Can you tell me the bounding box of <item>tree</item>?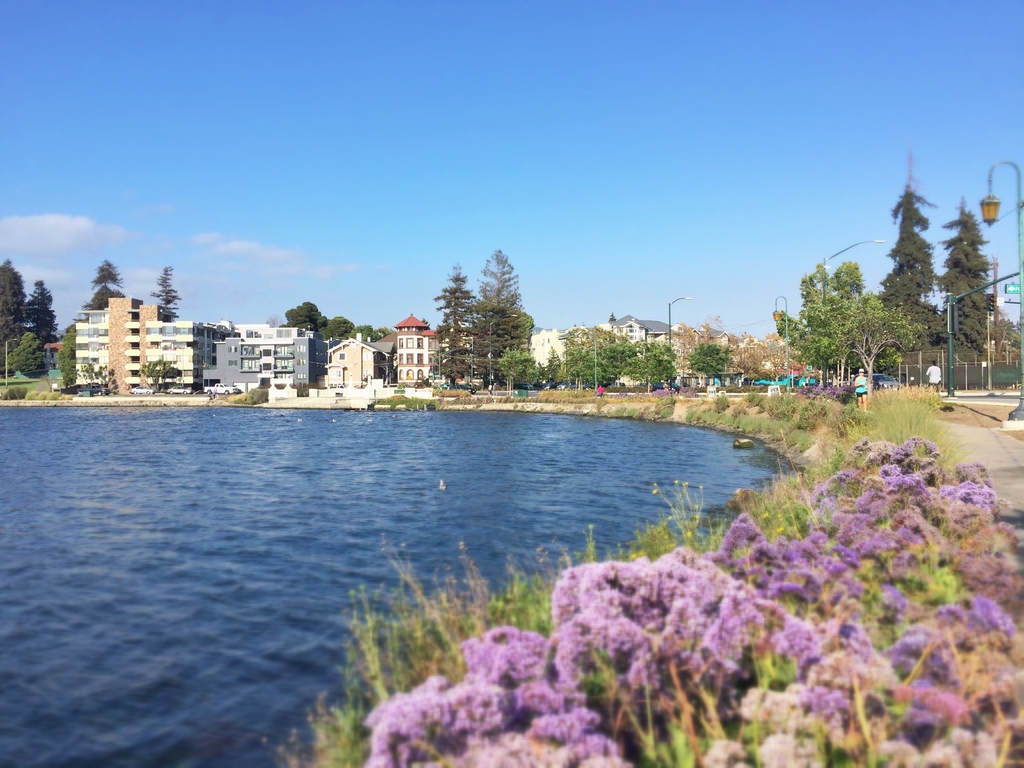
{"left": 686, "top": 336, "right": 733, "bottom": 378}.
